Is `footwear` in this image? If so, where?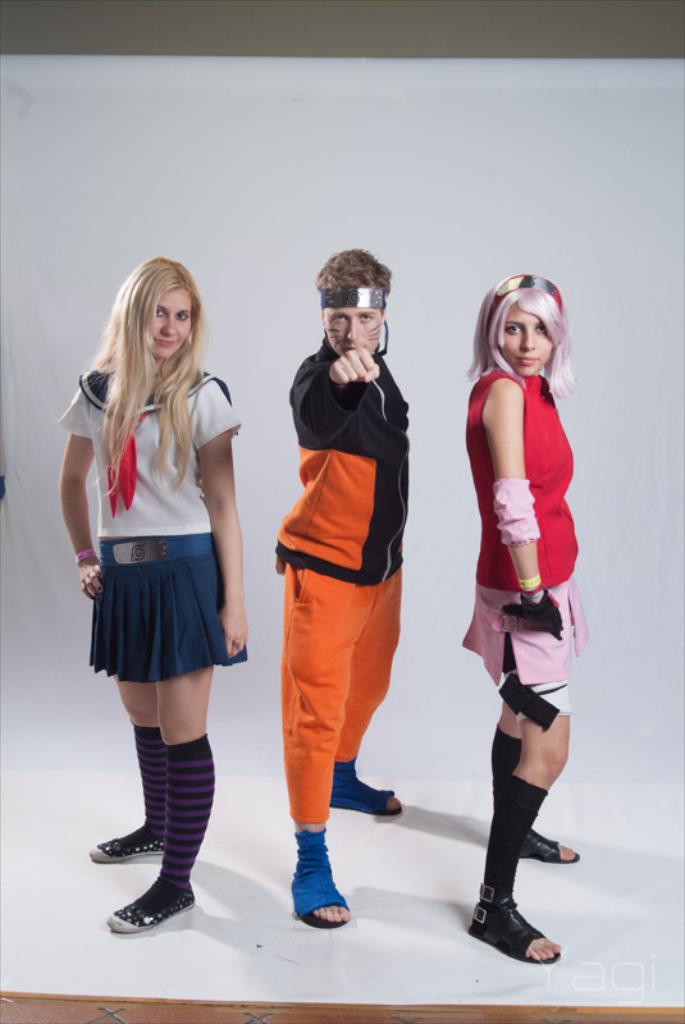
Yes, at box(476, 895, 560, 965).
